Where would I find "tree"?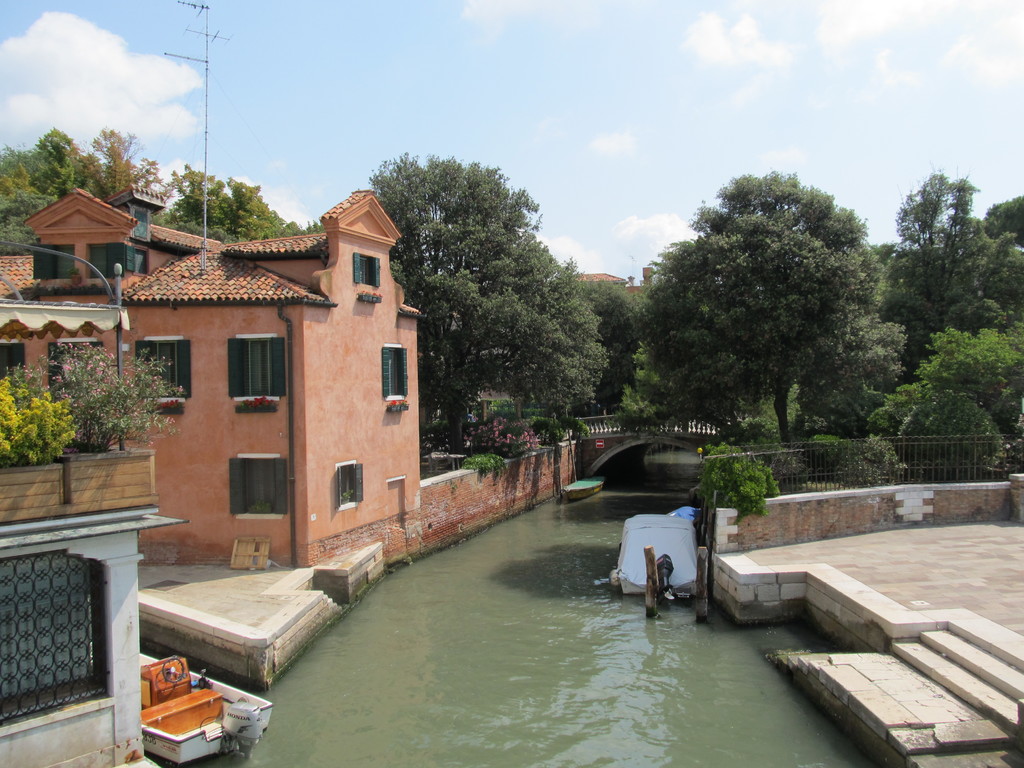
At 148, 155, 330, 246.
